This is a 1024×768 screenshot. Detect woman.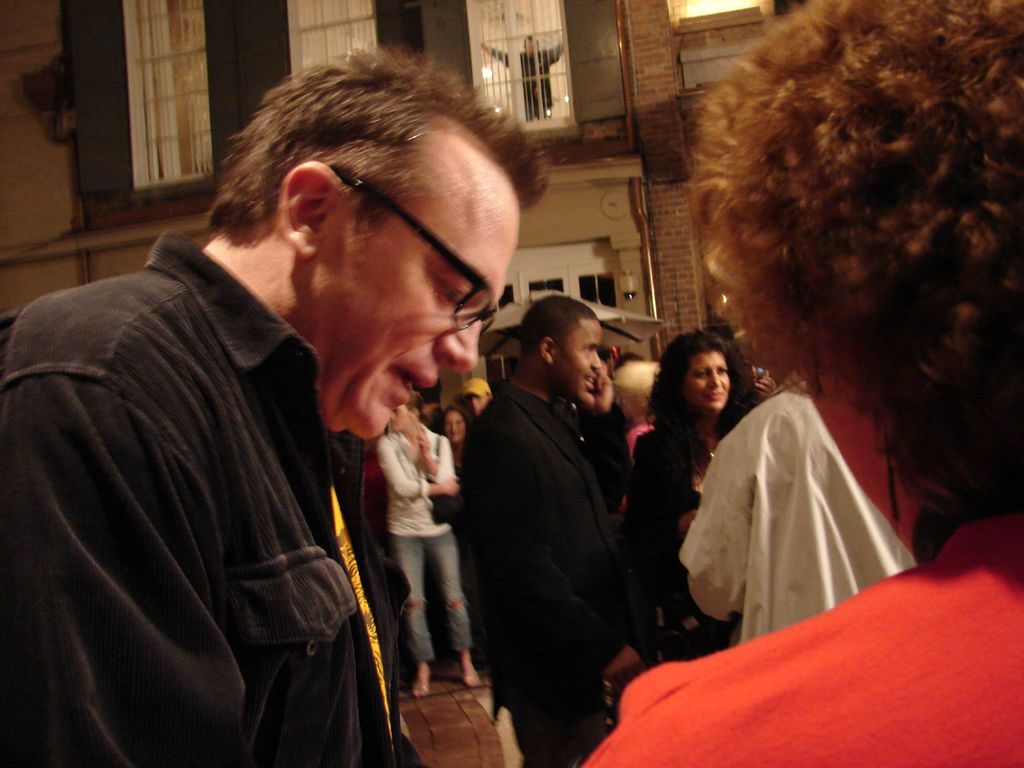
box=[578, 0, 1023, 767].
